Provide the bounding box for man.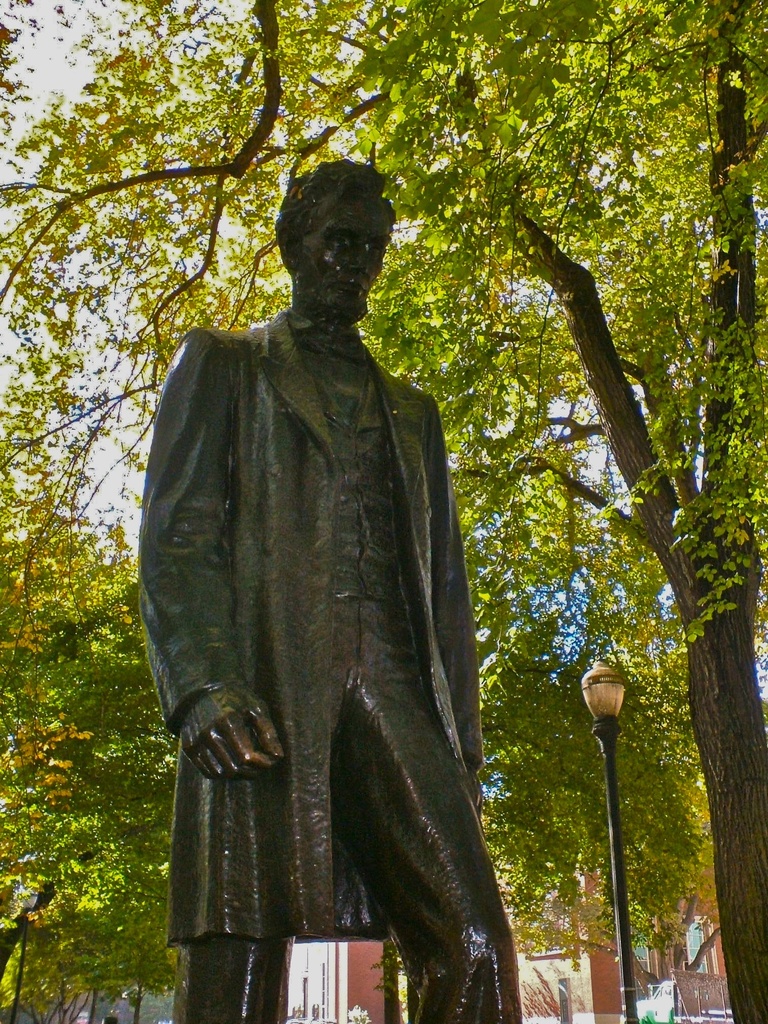
143 122 523 1023.
